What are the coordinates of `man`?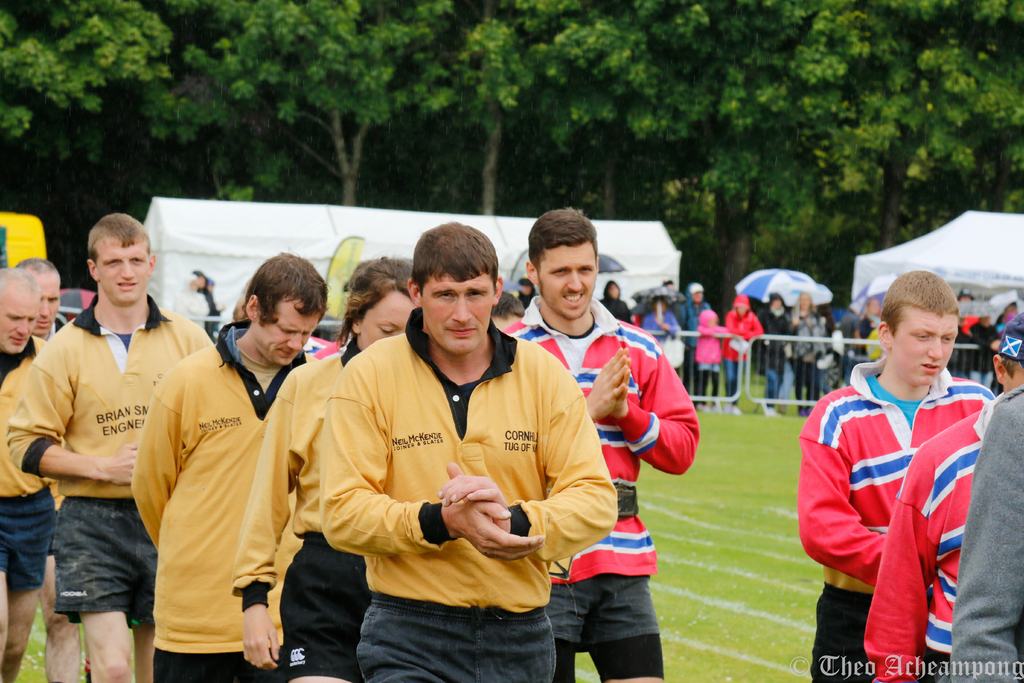
(x1=22, y1=207, x2=196, y2=679).
